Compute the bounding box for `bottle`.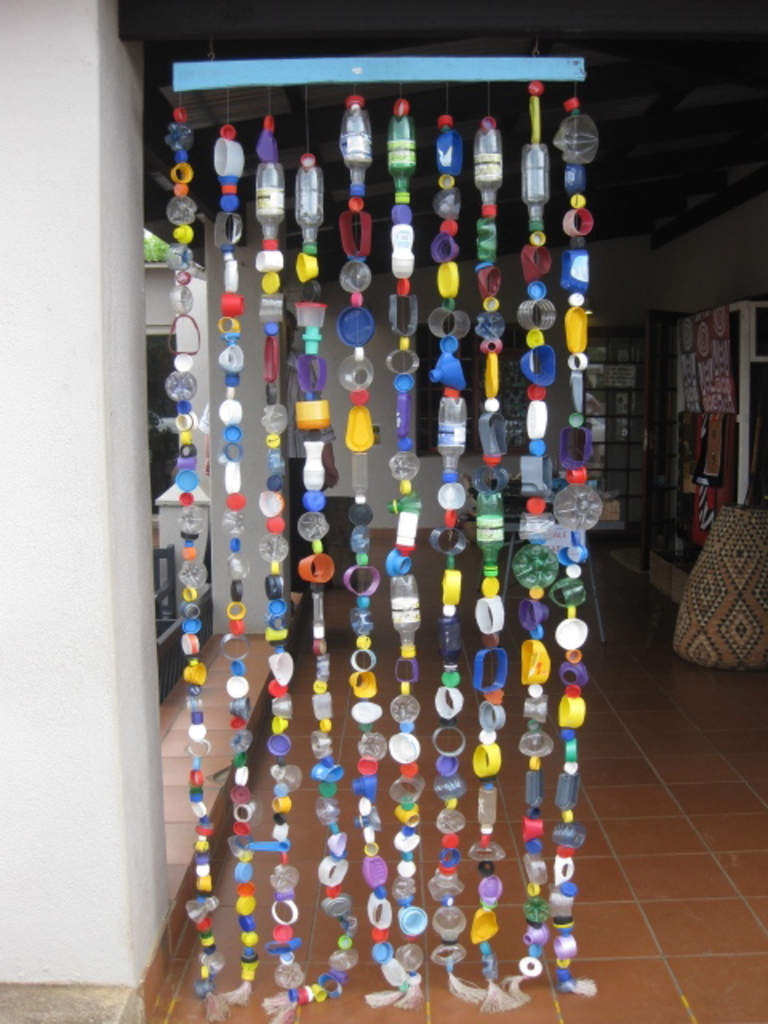
<box>387,491,421,515</box>.
